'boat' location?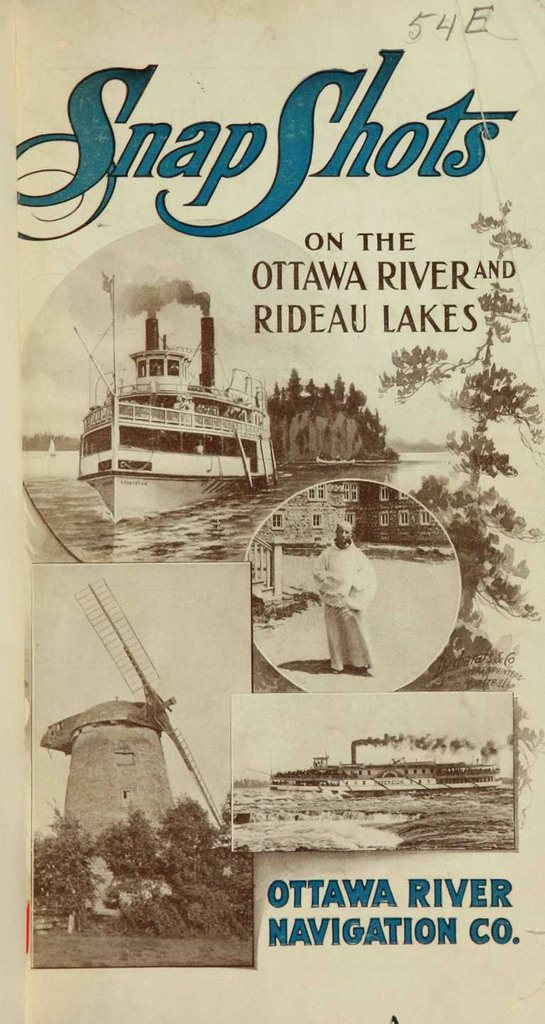
box(44, 298, 288, 506)
